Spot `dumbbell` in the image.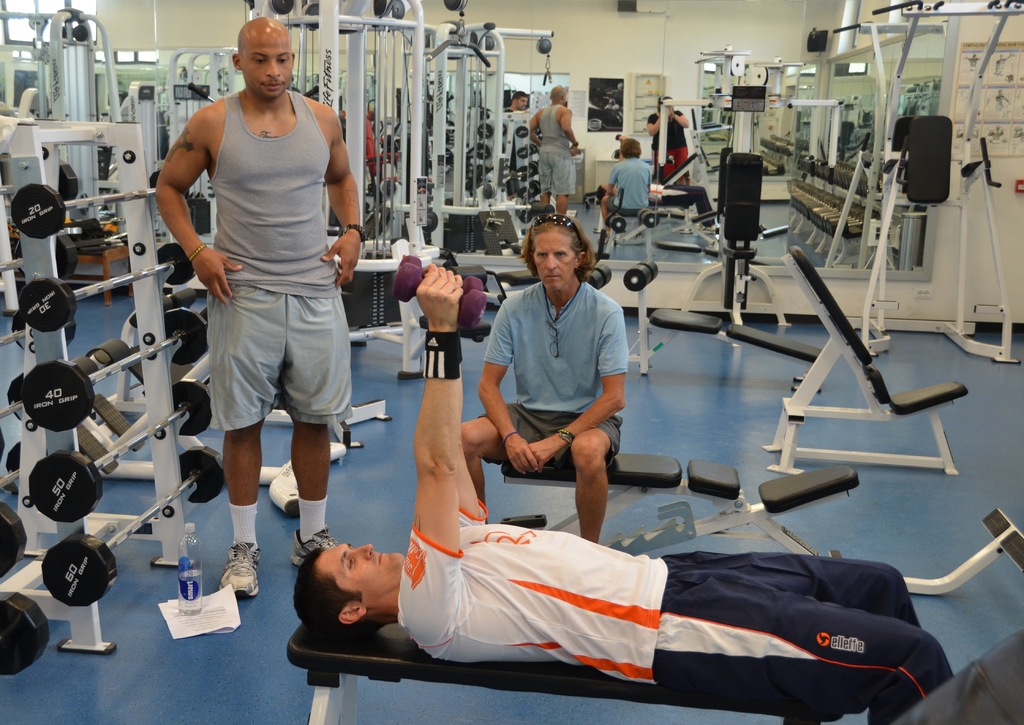
`dumbbell` found at bbox(399, 255, 486, 292).
